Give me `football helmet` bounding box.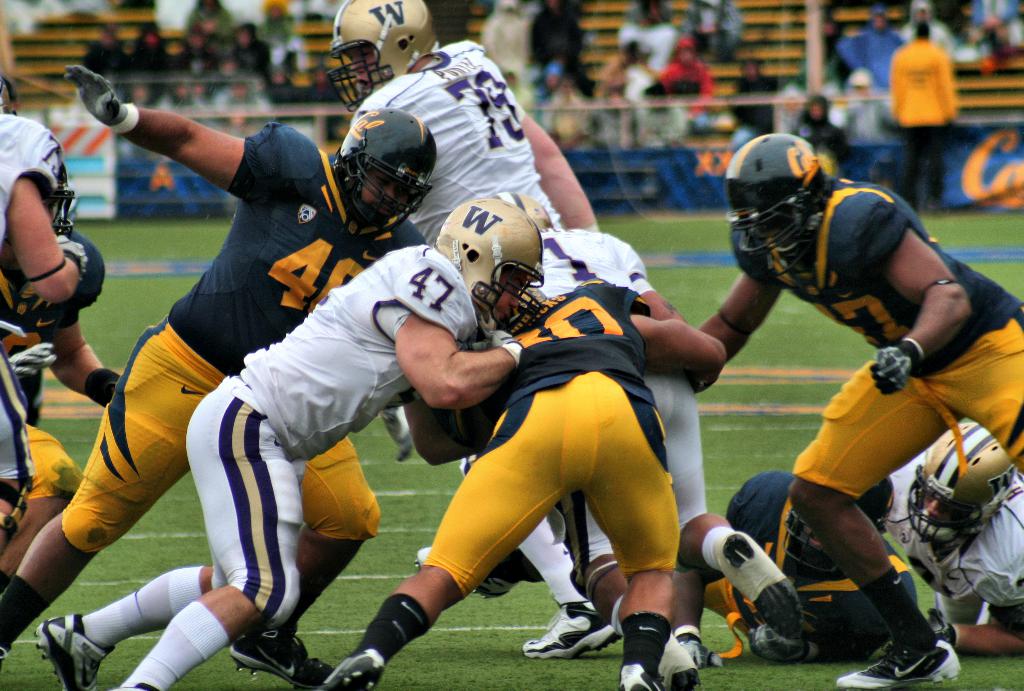
42, 158, 76, 234.
